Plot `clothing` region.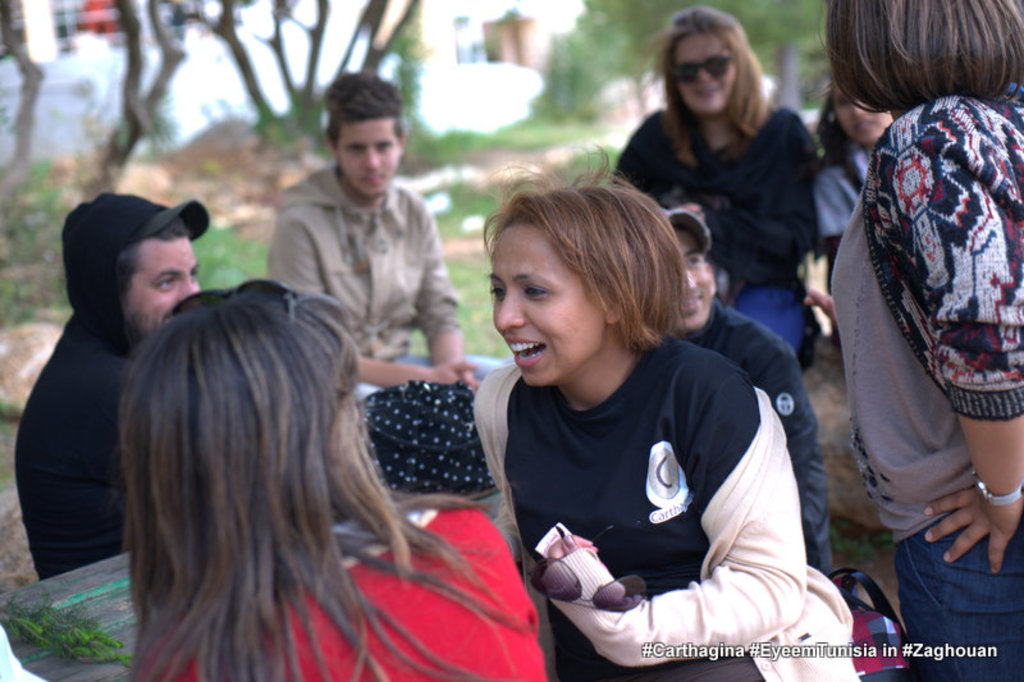
Plotted at bbox=[827, 93, 1023, 681].
